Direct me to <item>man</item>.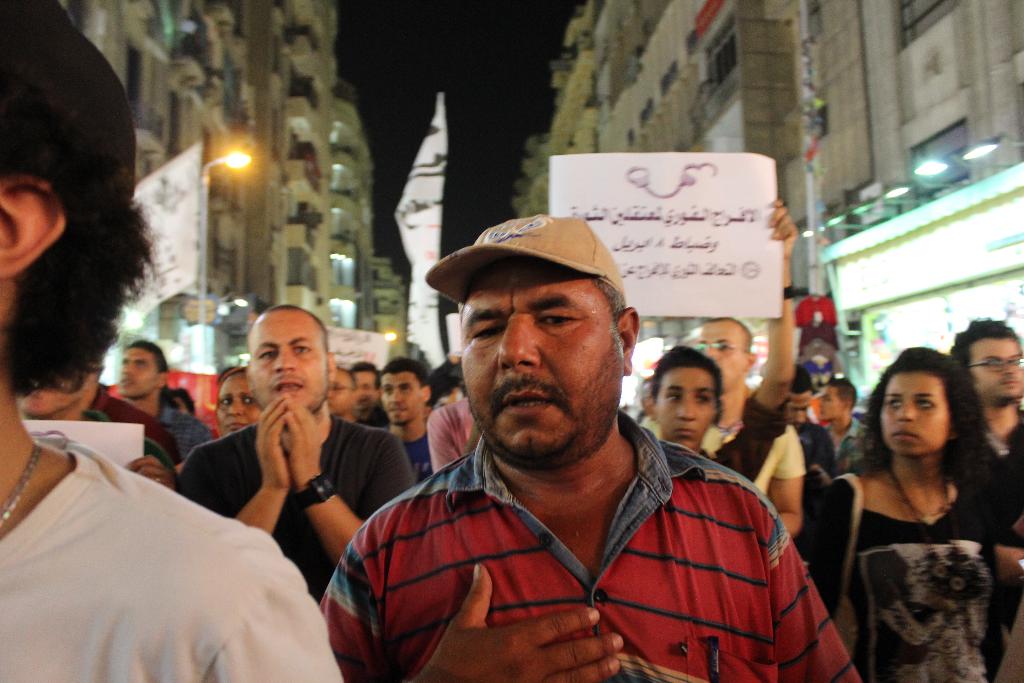
Direction: box=[817, 374, 871, 473].
